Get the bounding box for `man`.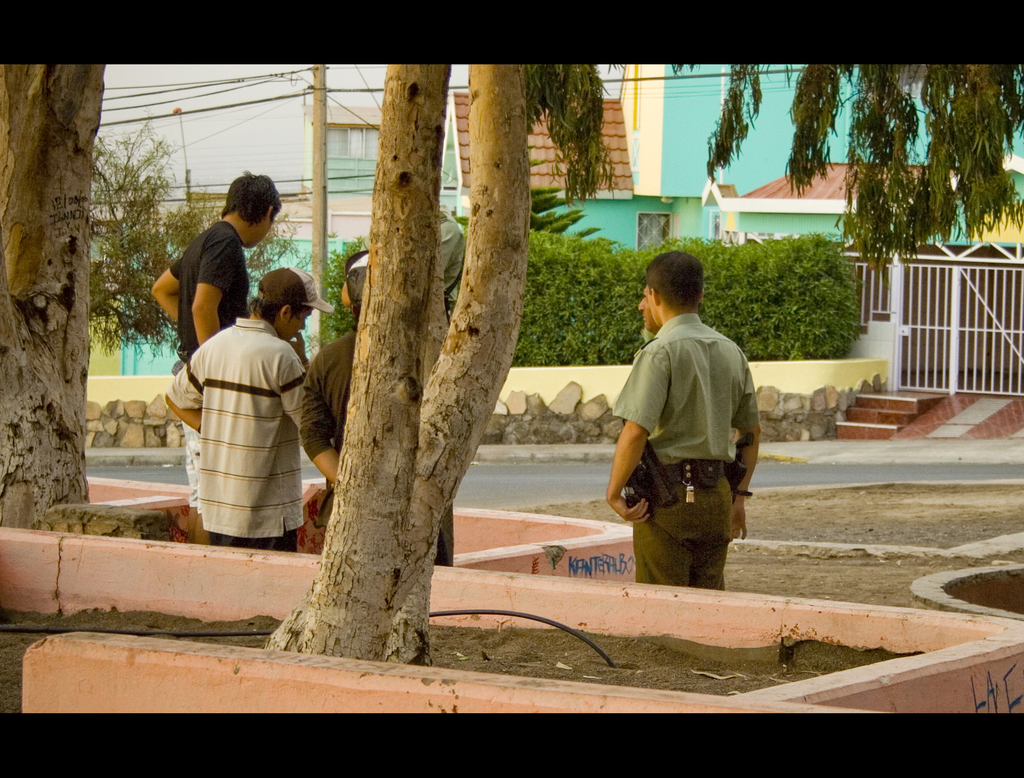
{"x1": 604, "y1": 263, "x2": 770, "y2": 601}.
